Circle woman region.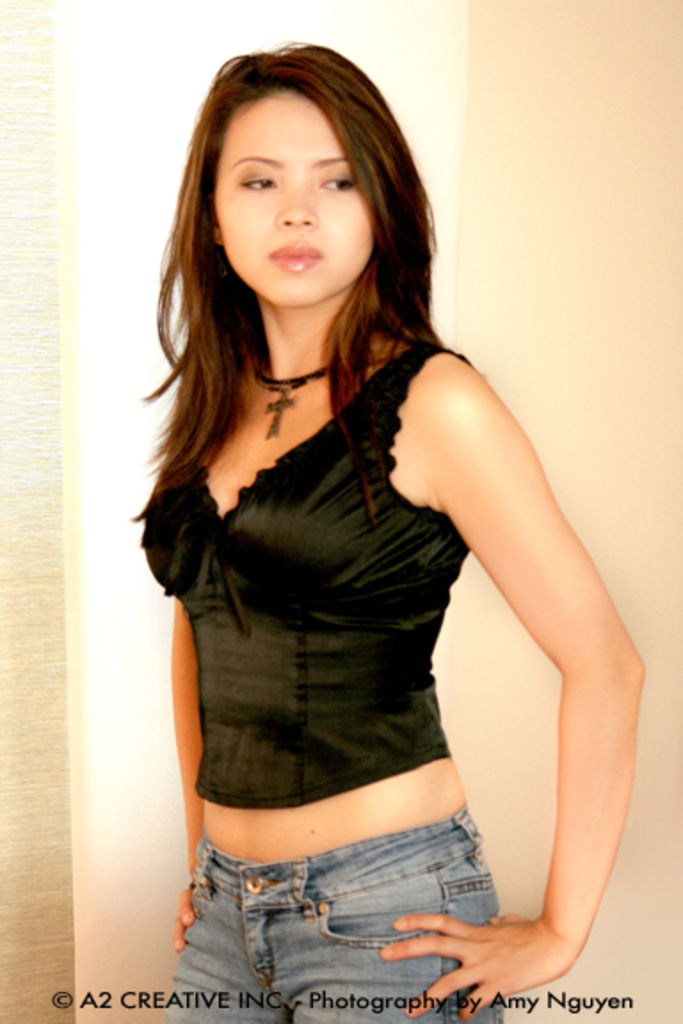
Region: 105/28/607/1015.
